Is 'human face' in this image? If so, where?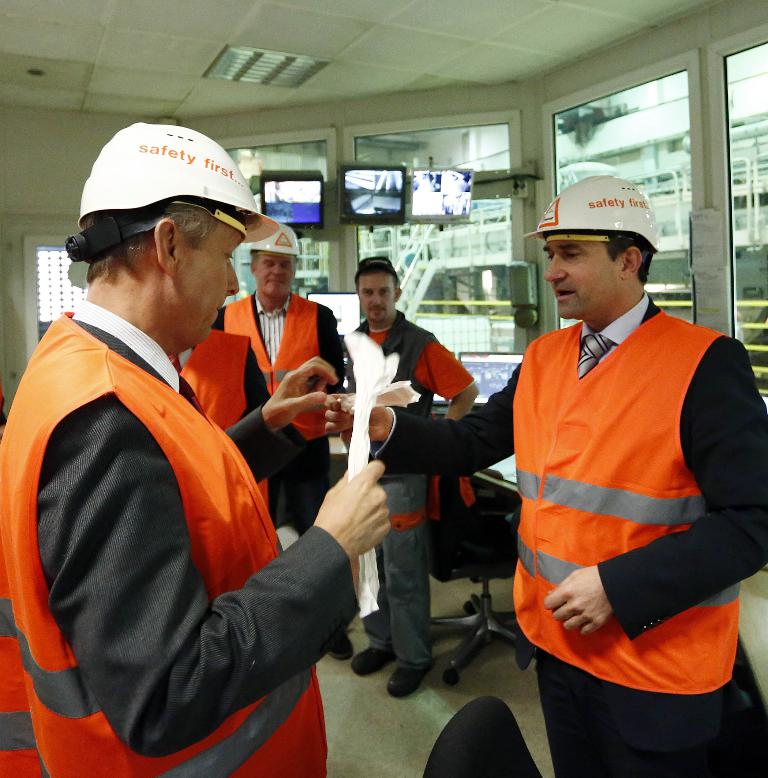
Yes, at pyautogui.locateOnScreen(543, 240, 619, 317).
